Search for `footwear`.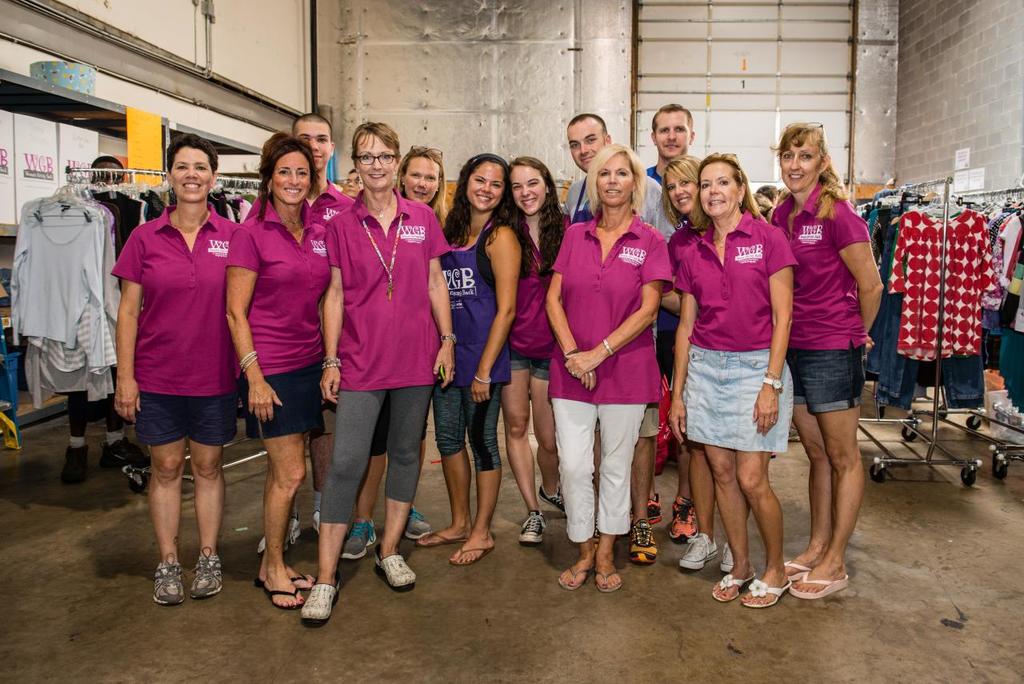
Found at (left=312, top=510, right=320, bottom=532).
